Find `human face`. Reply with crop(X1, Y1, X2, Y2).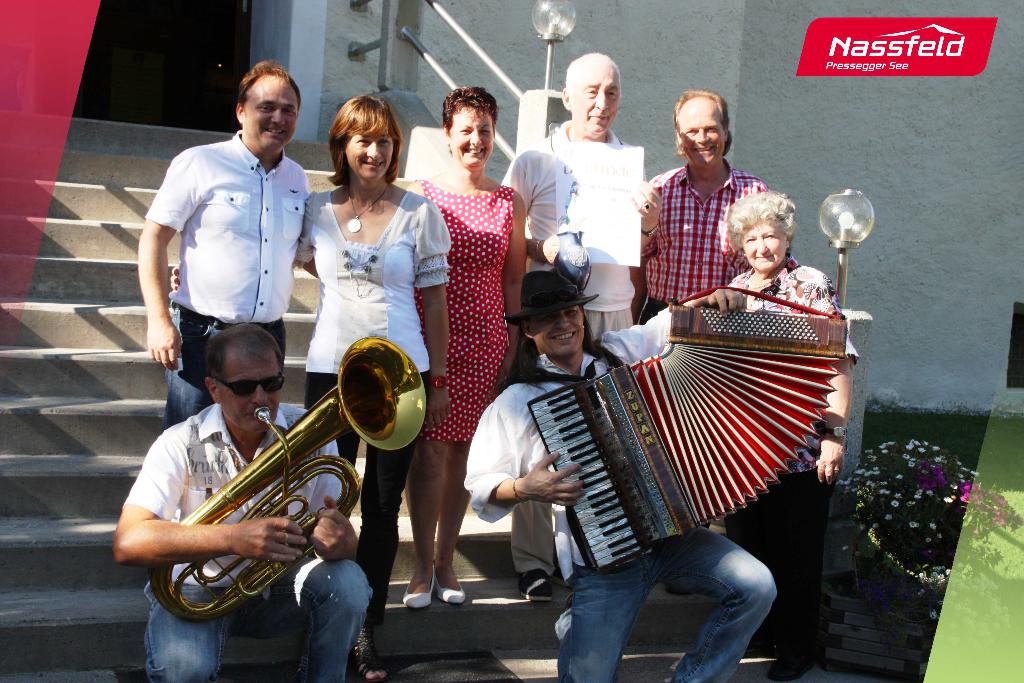
crop(218, 345, 282, 432).
